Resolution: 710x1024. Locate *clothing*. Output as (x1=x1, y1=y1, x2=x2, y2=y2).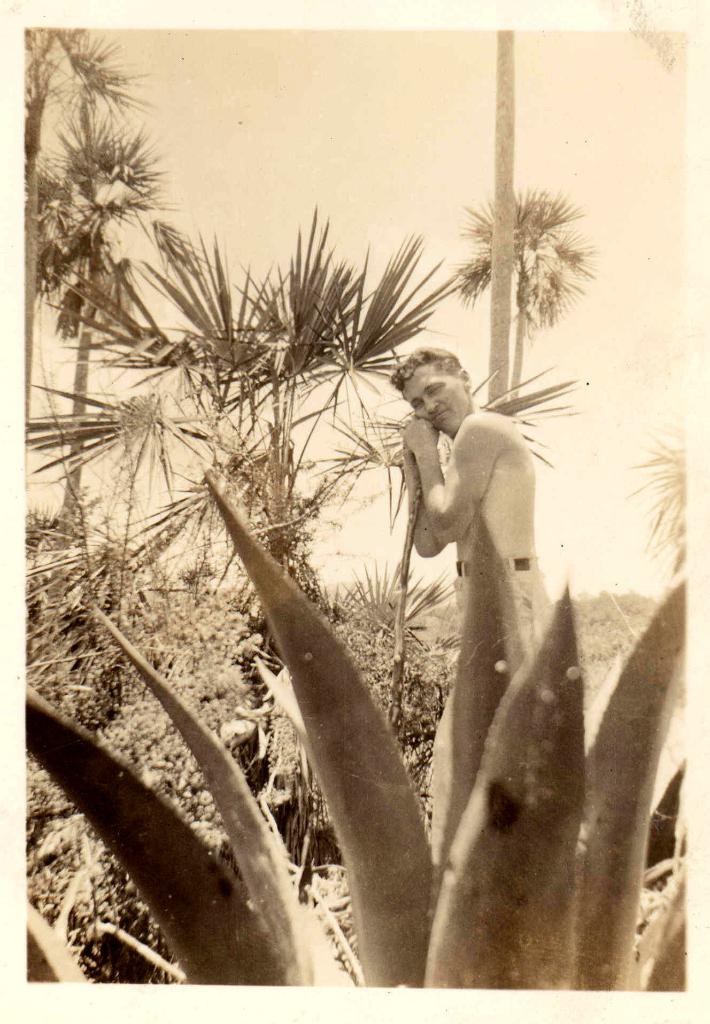
(x1=390, y1=349, x2=563, y2=848).
